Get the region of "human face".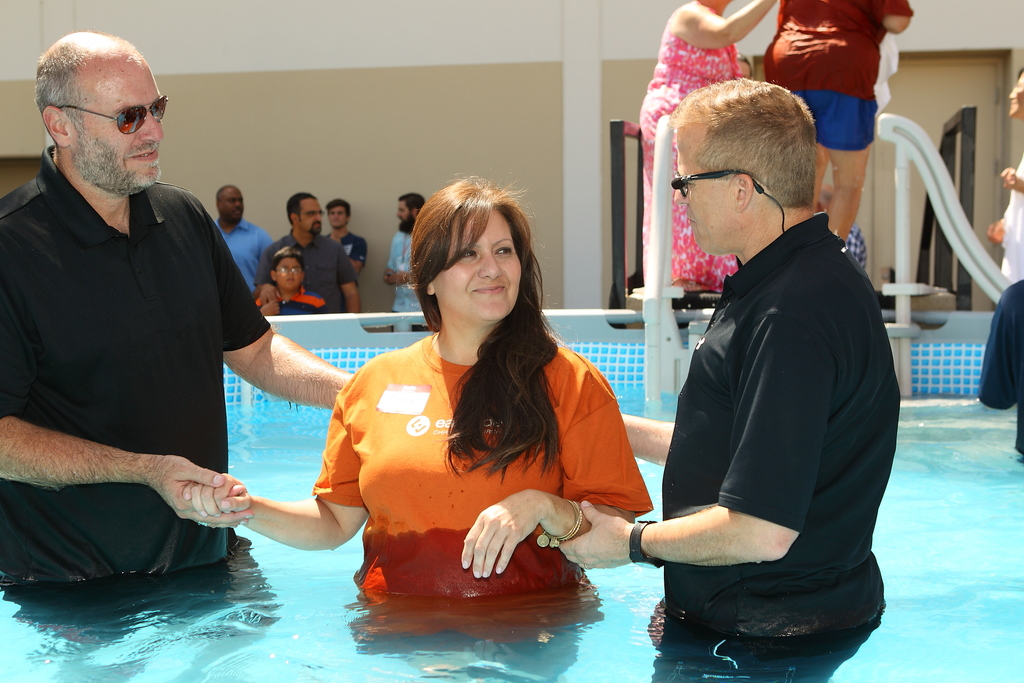
[x1=276, y1=258, x2=300, y2=291].
